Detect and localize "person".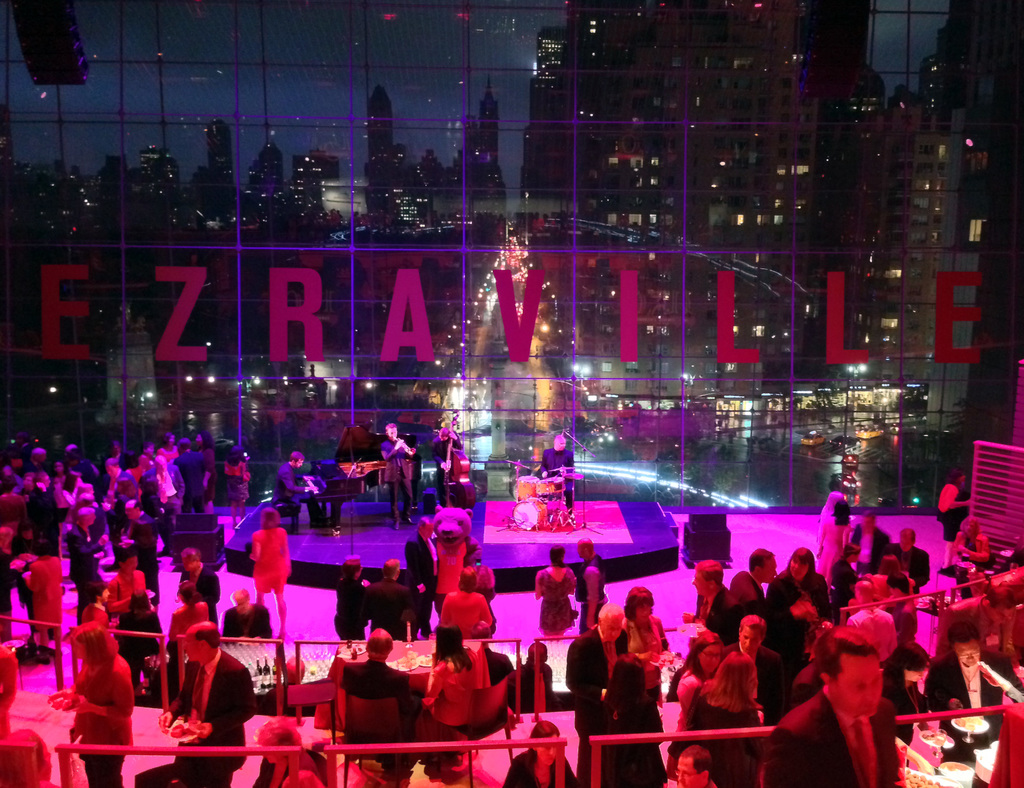
Localized at 64 508 103 619.
